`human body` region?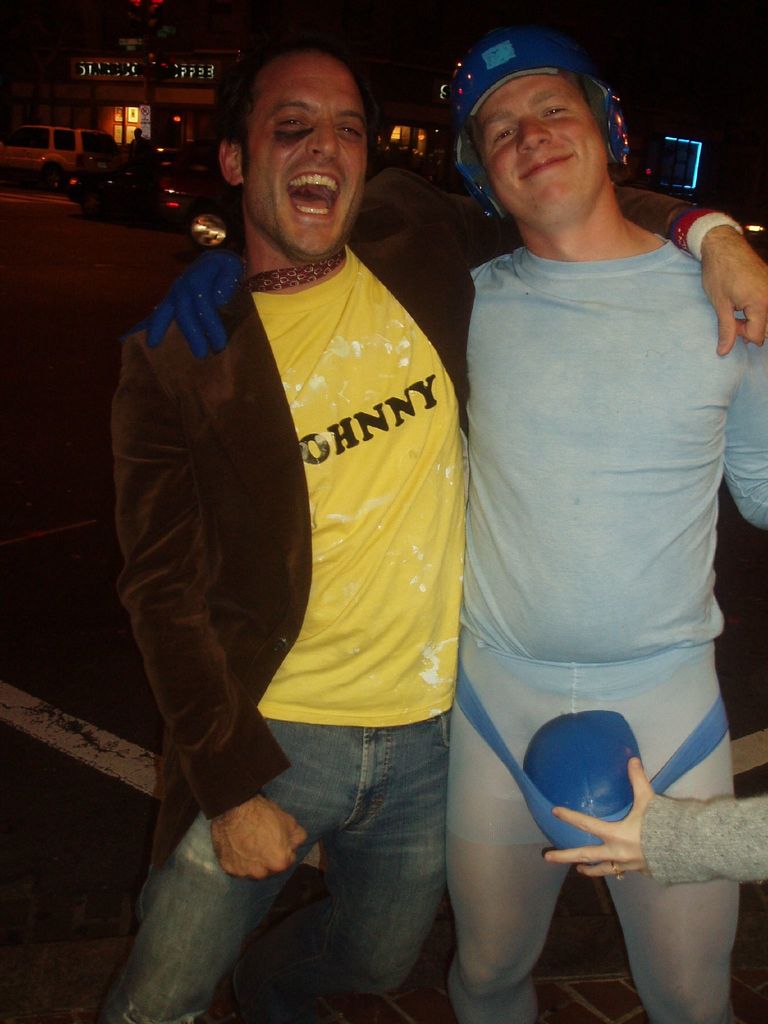
145, 230, 767, 1023
